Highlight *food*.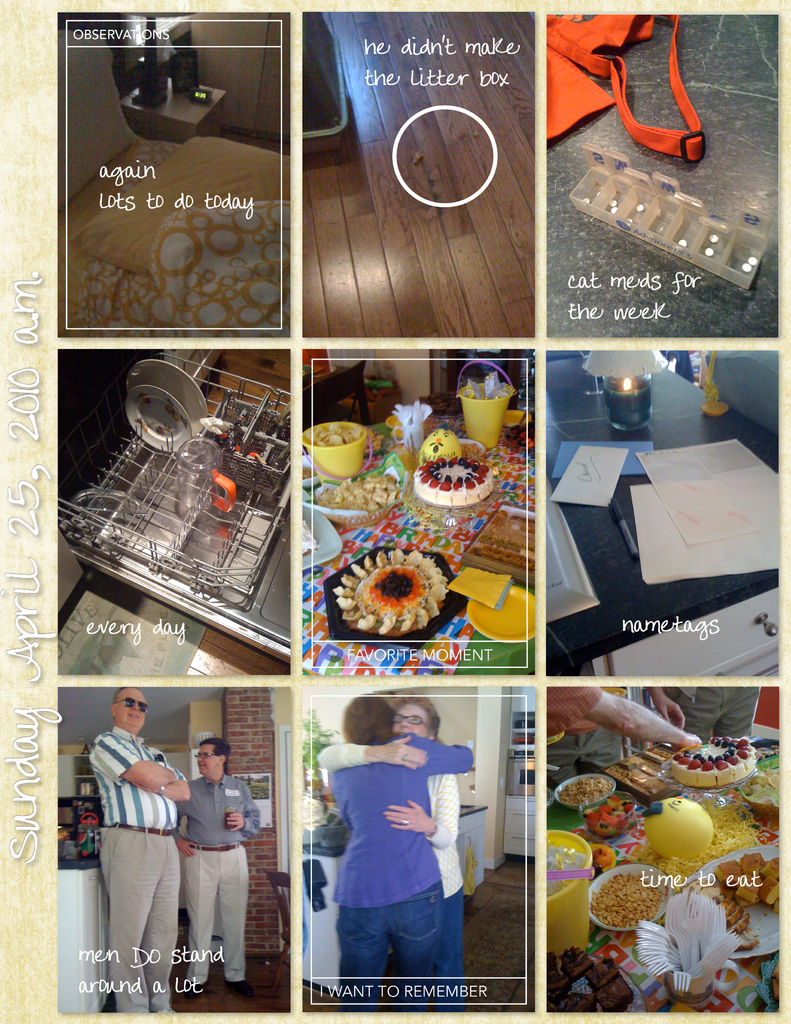
Highlighted region: bbox=[315, 471, 399, 509].
